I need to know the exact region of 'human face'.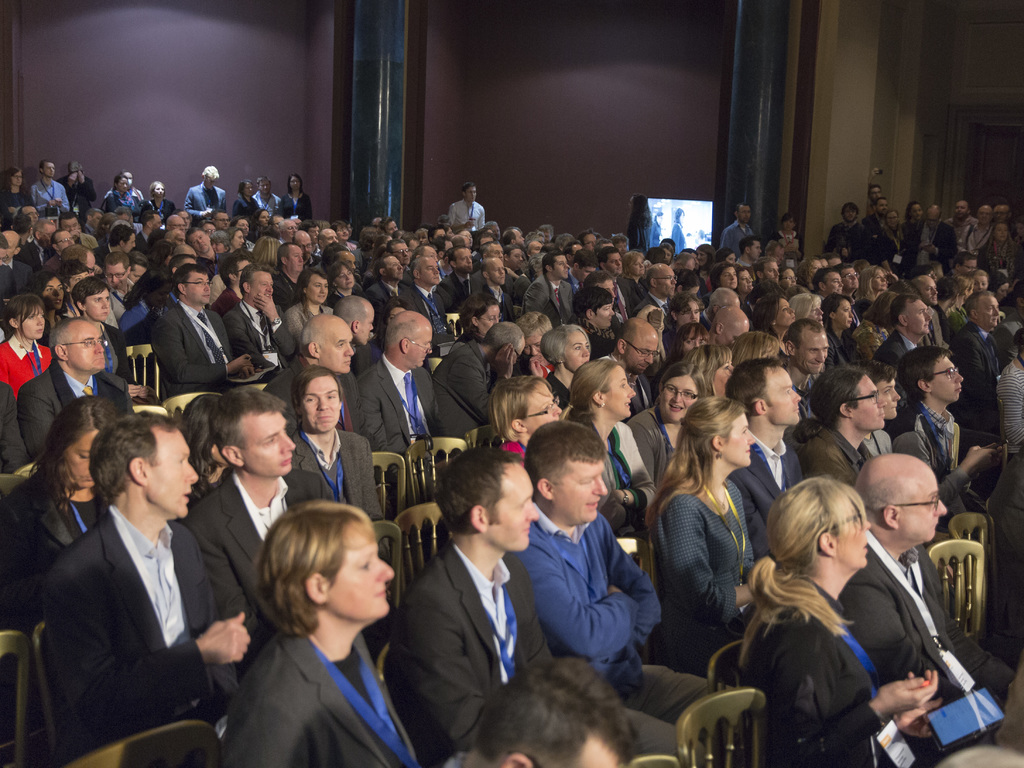
Region: select_region(884, 209, 899, 227).
